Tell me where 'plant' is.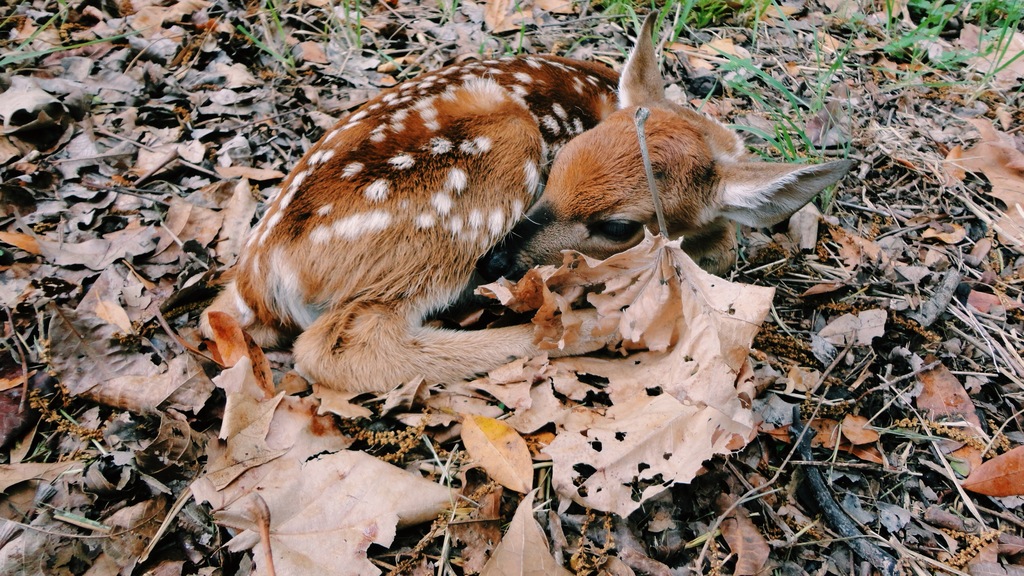
'plant' is at Rect(968, 0, 1023, 91).
